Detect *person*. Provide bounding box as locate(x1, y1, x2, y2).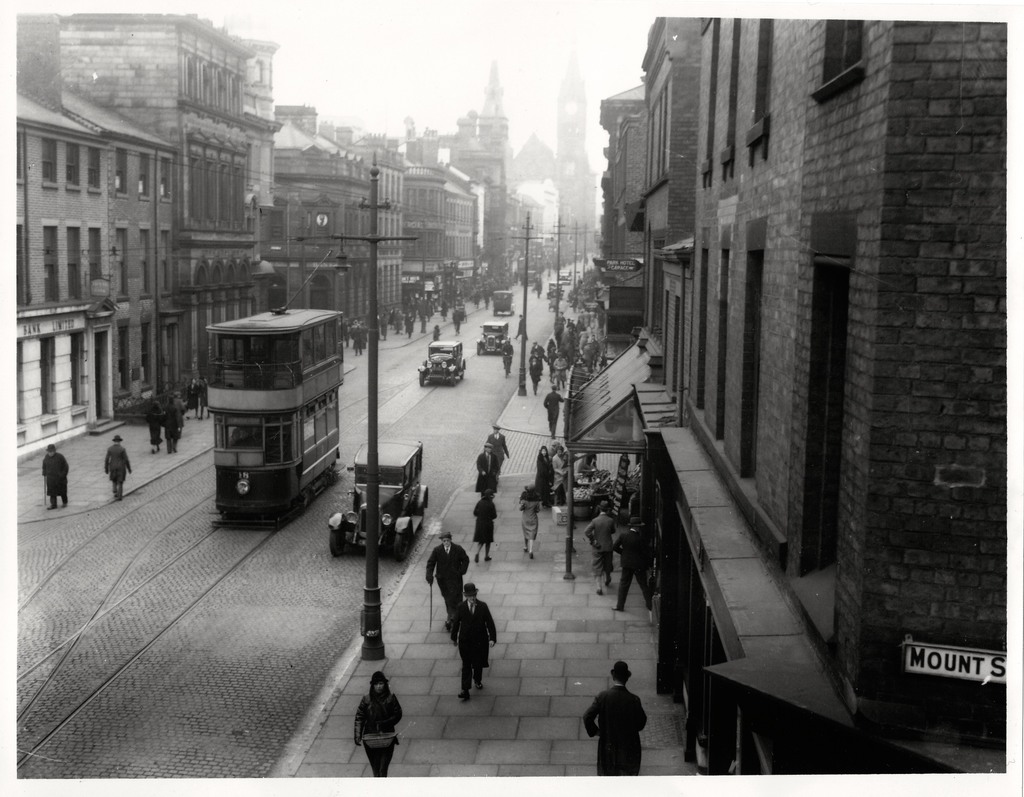
locate(516, 310, 531, 341).
